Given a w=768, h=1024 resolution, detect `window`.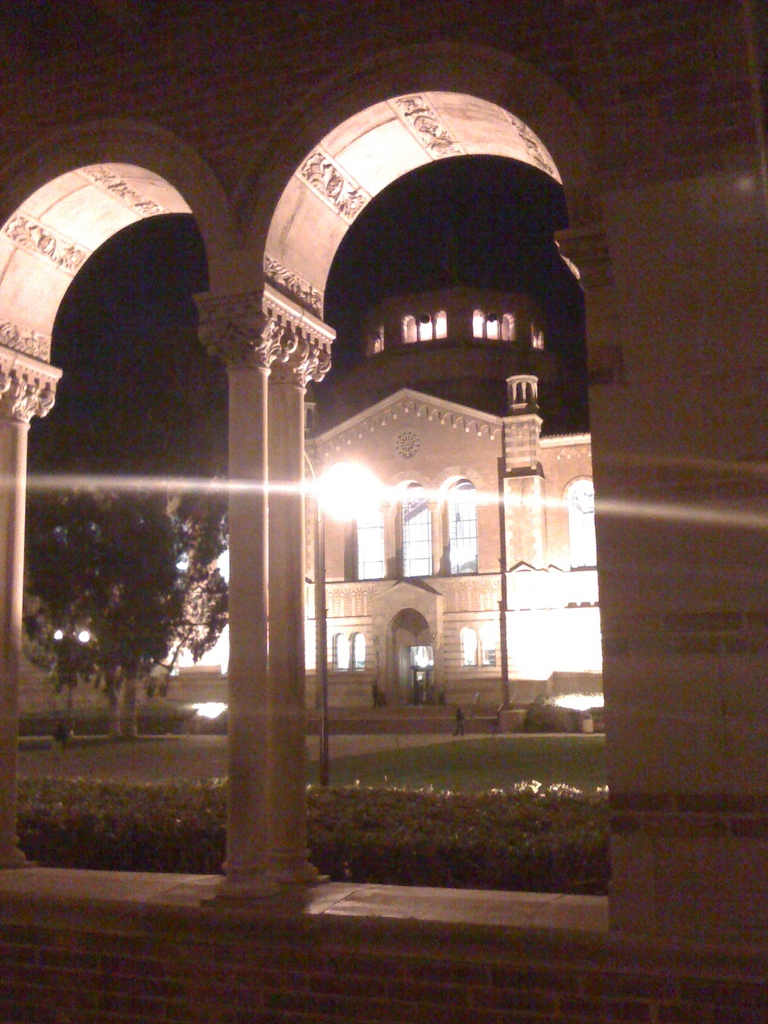
{"left": 330, "top": 633, "right": 350, "bottom": 672}.
